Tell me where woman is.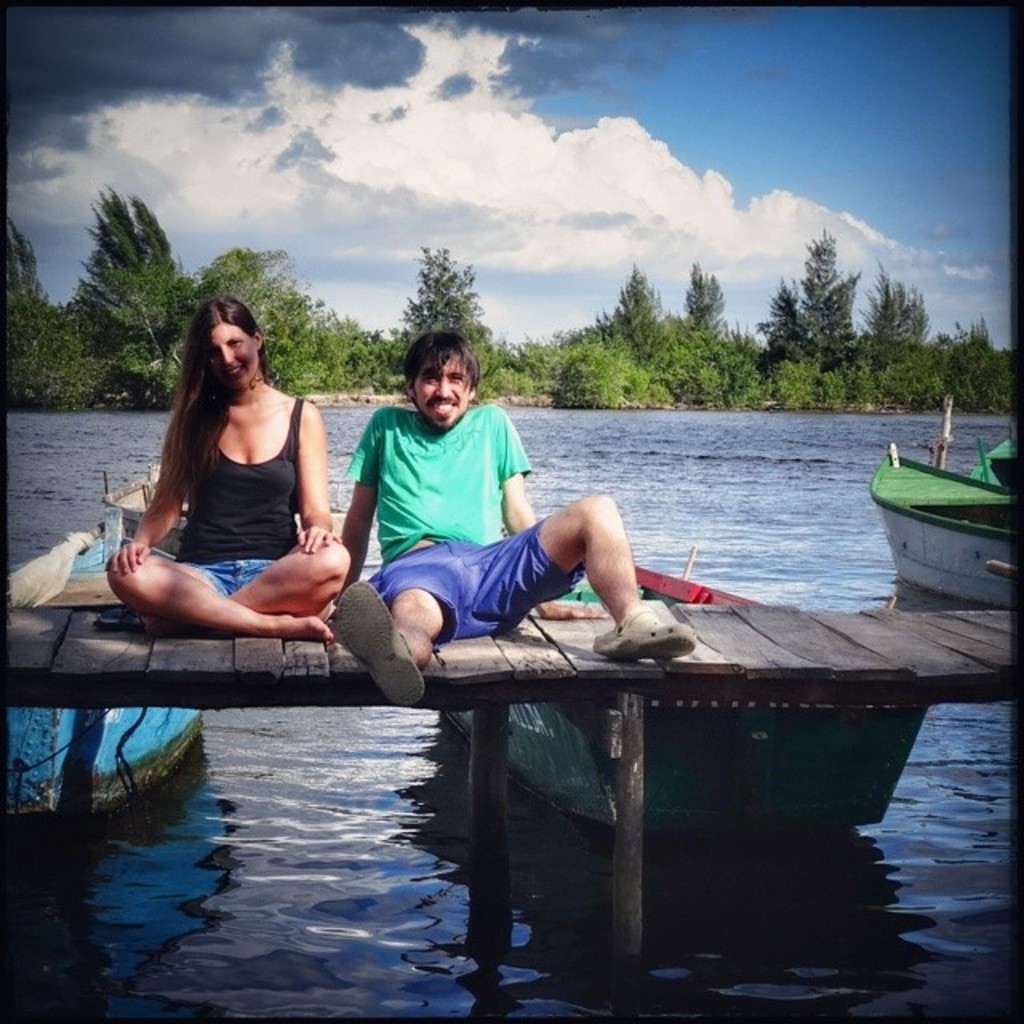
woman is at {"left": 98, "top": 285, "right": 354, "bottom": 709}.
